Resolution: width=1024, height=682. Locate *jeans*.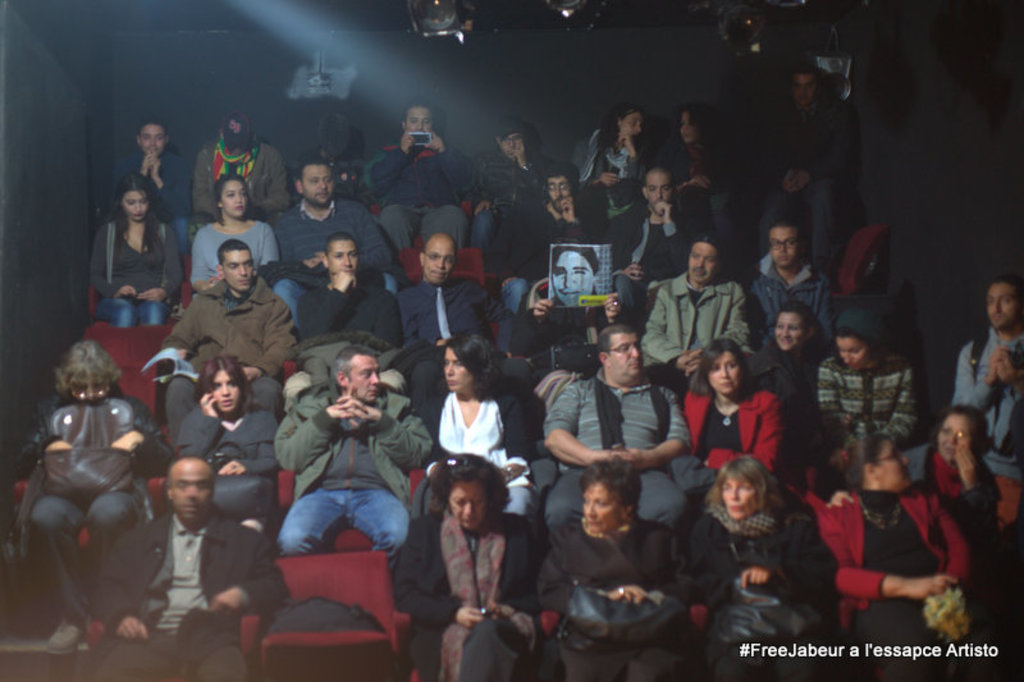
bbox=(383, 271, 397, 294).
